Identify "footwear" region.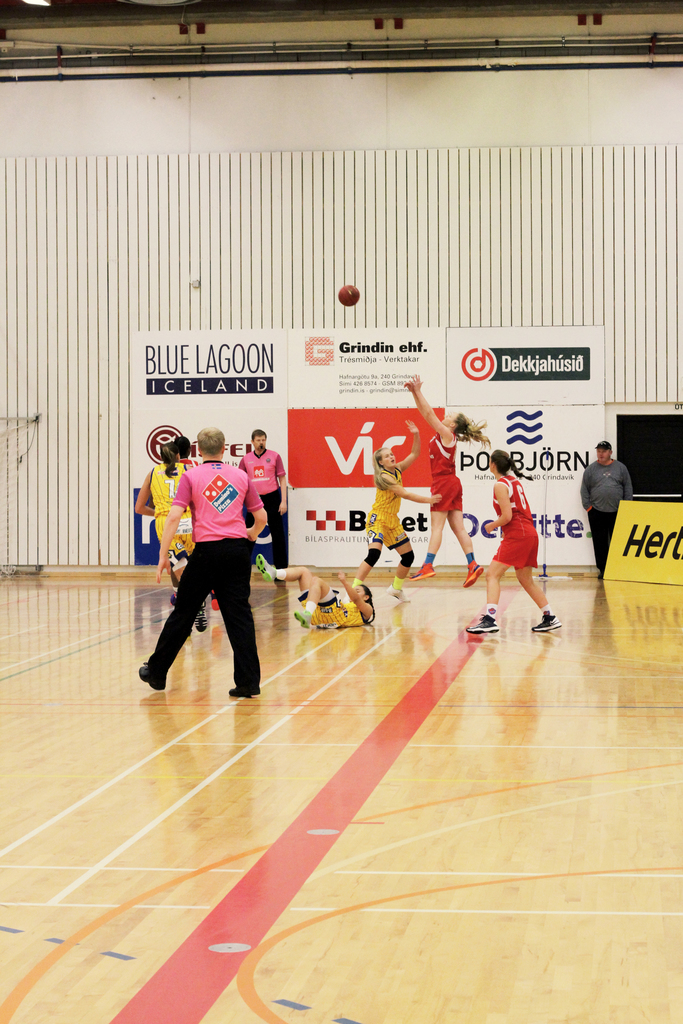
Region: x1=193, y1=594, x2=210, y2=636.
